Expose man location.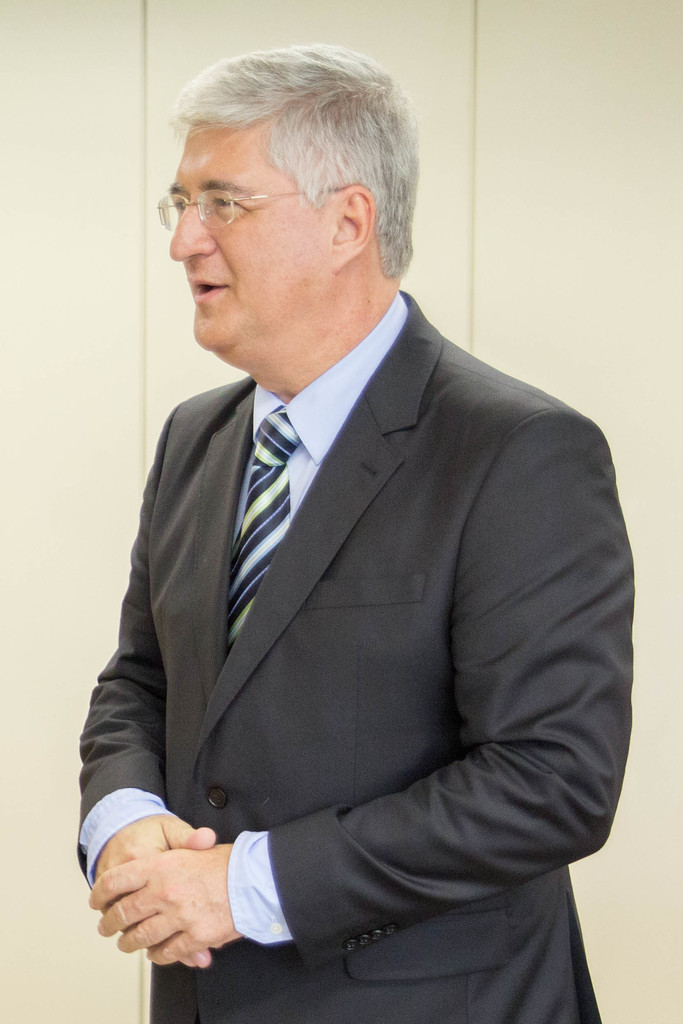
Exposed at 72 74 643 982.
